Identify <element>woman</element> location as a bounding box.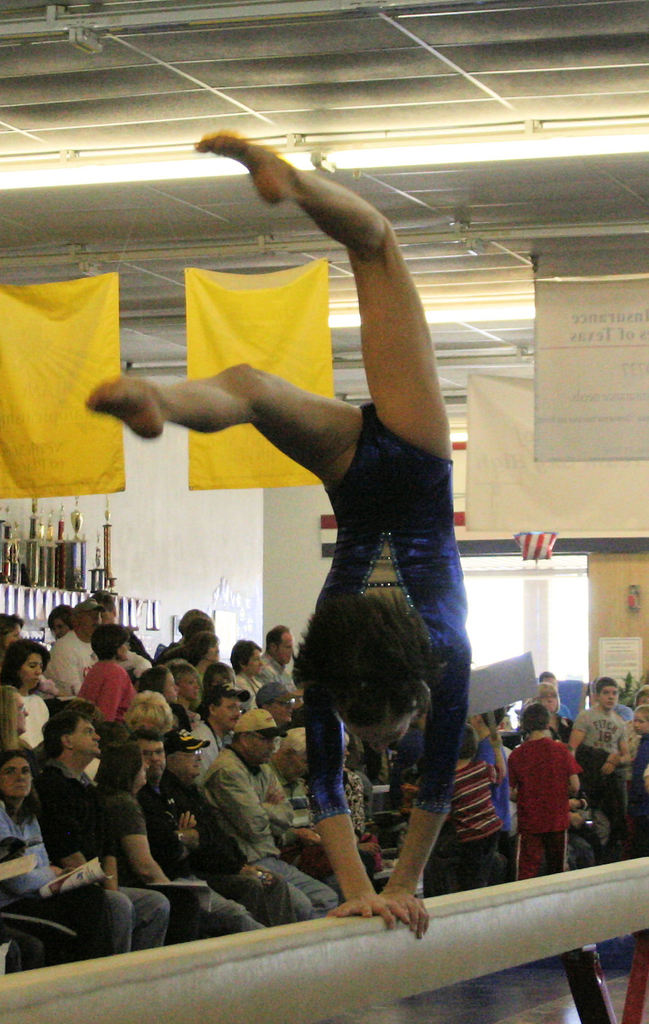
rect(126, 685, 171, 755).
